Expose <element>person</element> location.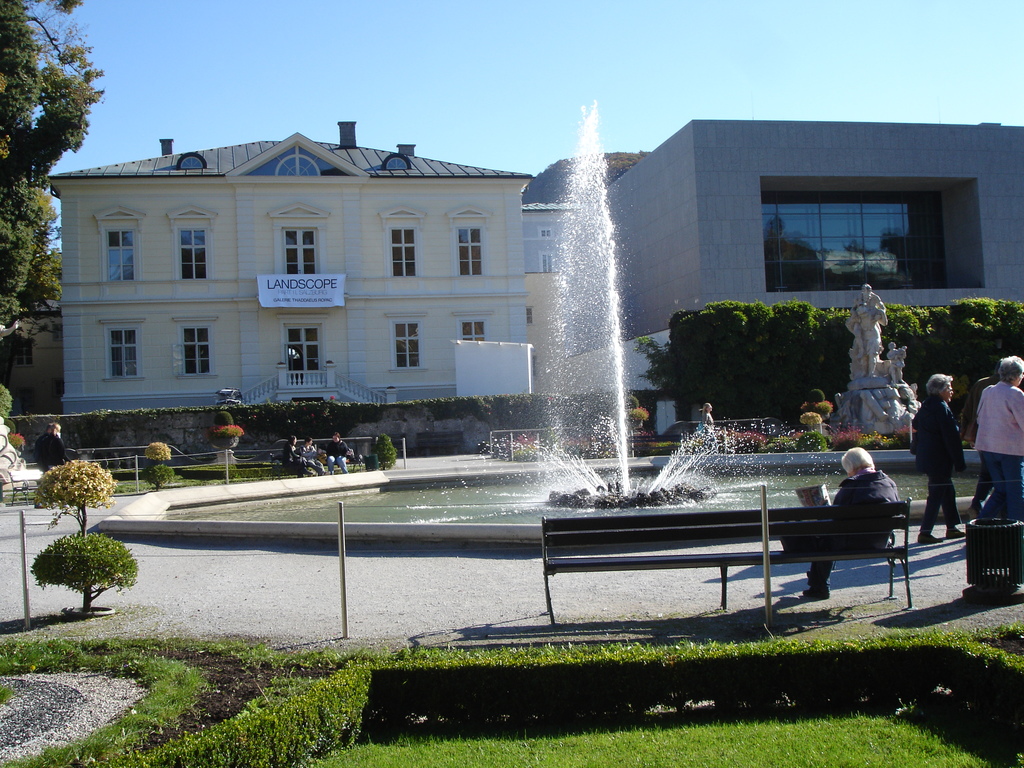
Exposed at Rect(699, 401, 715, 433).
